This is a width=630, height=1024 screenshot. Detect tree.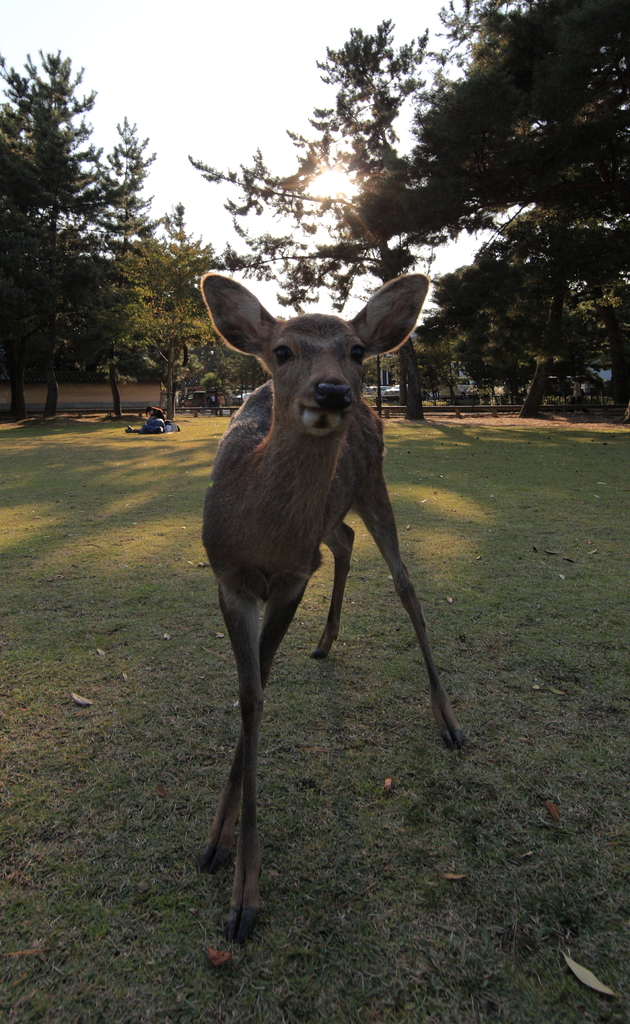
{"x1": 0, "y1": 39, "x2": 163, "y2": 412}.
